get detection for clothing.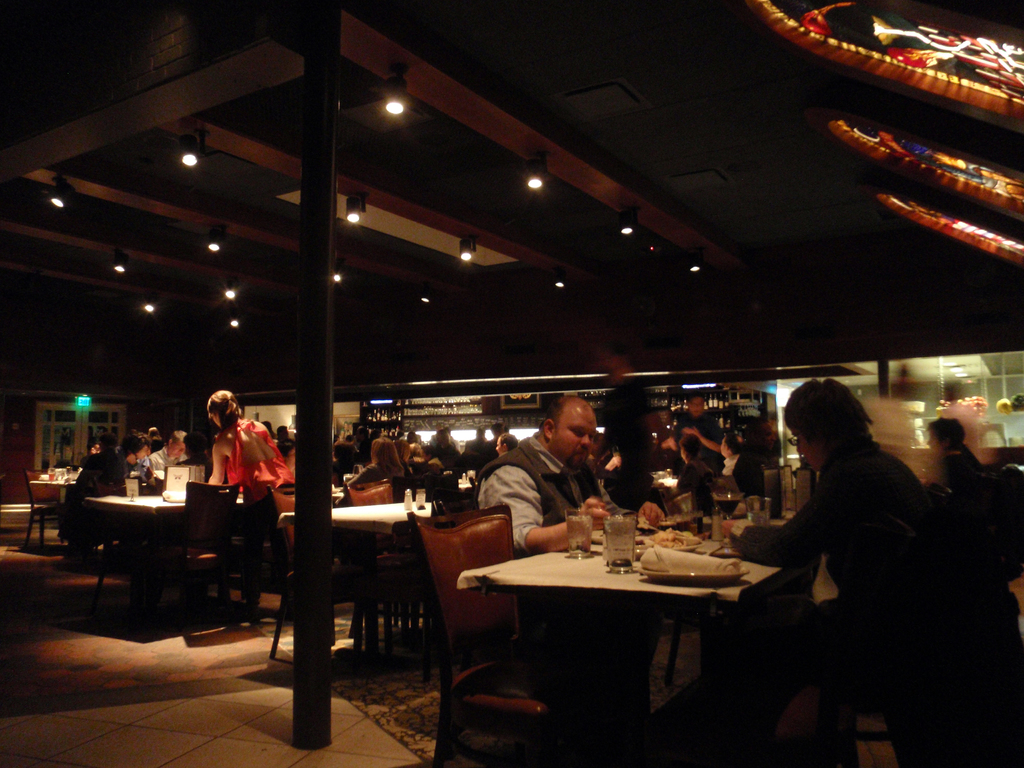
Detection: Rect(80, 448, 148, 486).
